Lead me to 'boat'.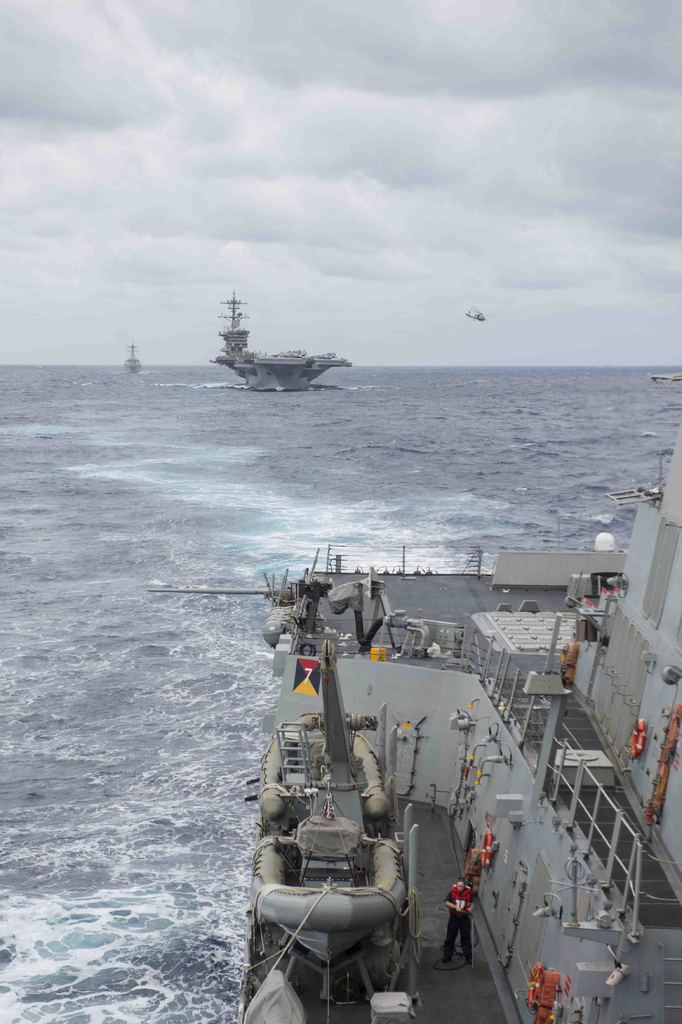
Lead to (left=207, top=287, right=353, bottom=390).
